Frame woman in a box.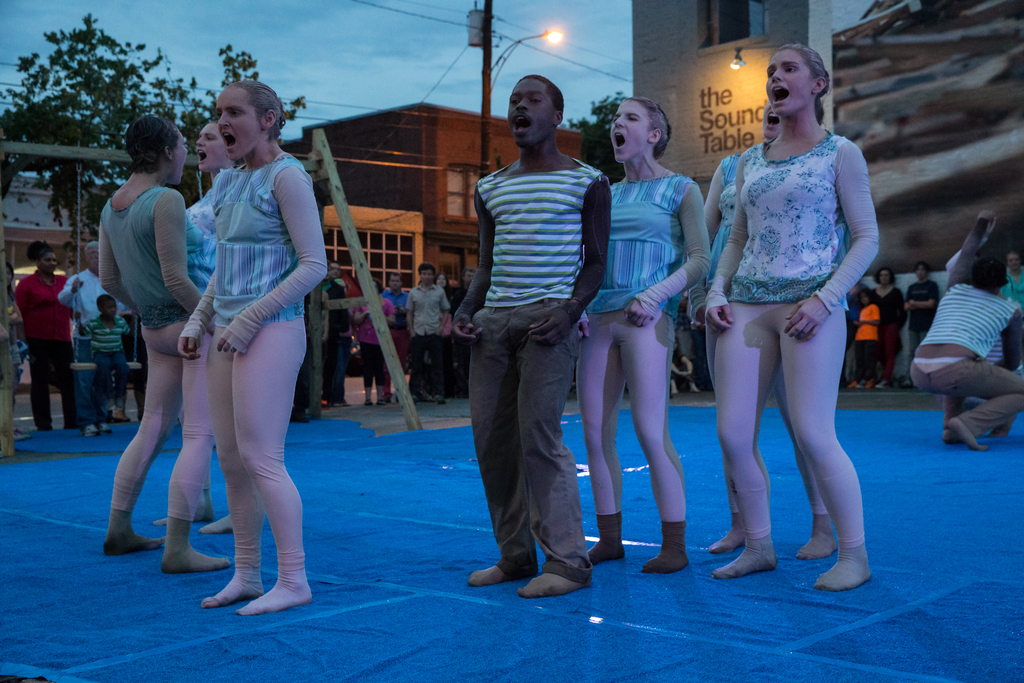
{"left": 152, "top": 118, "right": 235, "bottom": 534}.
